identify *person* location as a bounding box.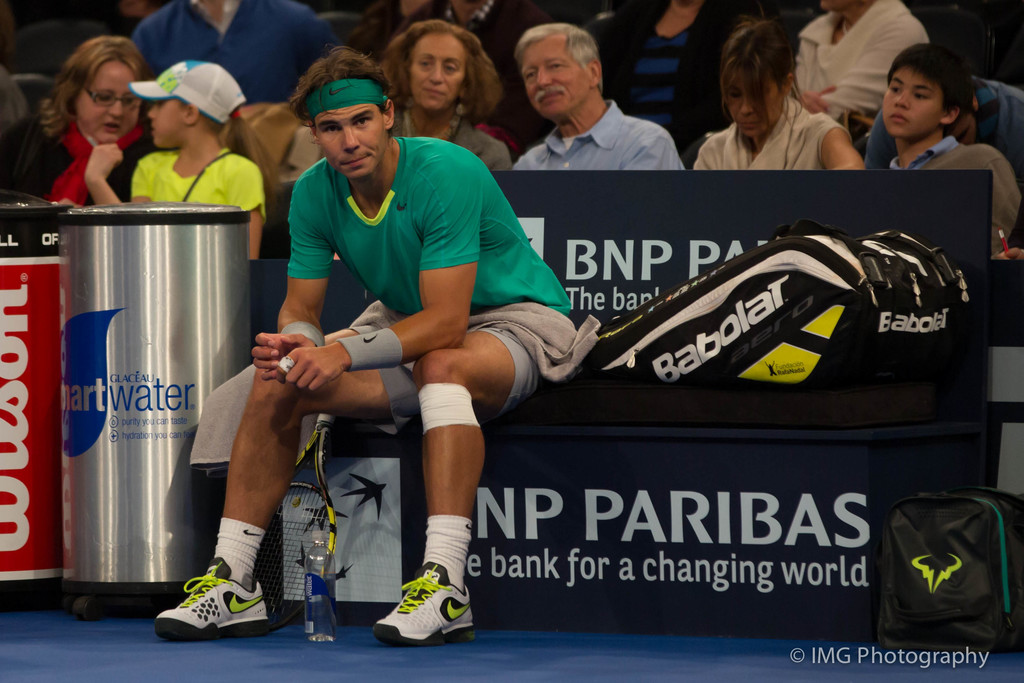
[left=24, top=32, right=157, bottom=222].
